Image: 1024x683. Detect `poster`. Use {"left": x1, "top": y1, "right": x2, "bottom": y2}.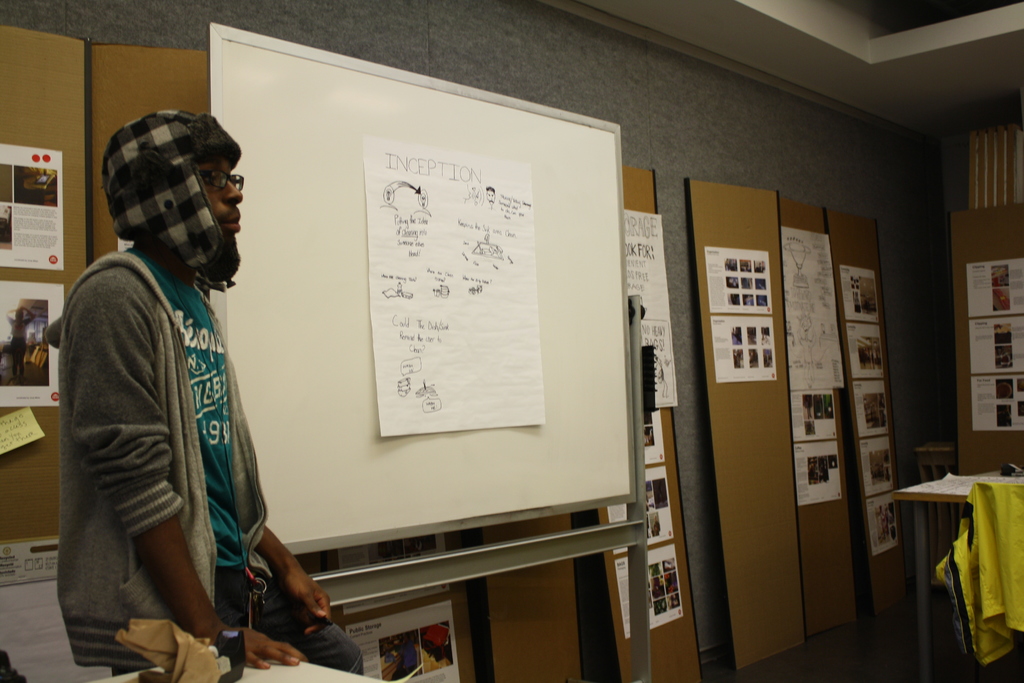
{"left": 623, "top": 214, "right": 678, "bottom": 407}.
